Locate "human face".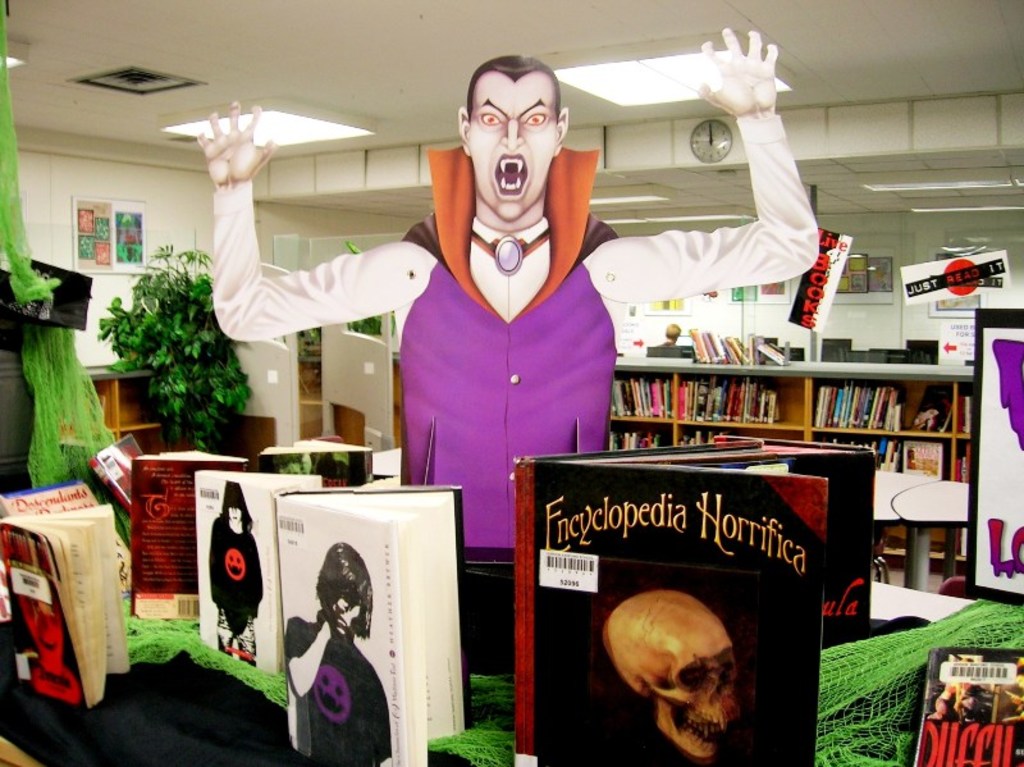
Bounding box: box=[227, 505, 243, 525].
